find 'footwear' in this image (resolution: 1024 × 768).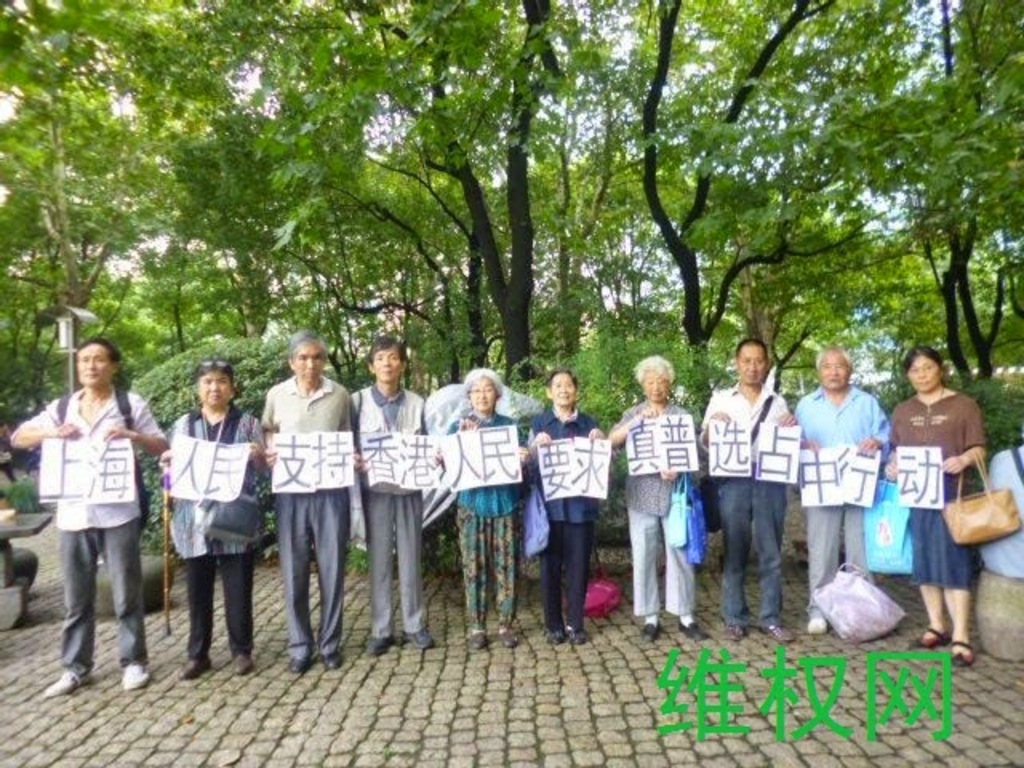
{"x1": 362, "y1": 632, "x2": 395, "y2": 656}.
